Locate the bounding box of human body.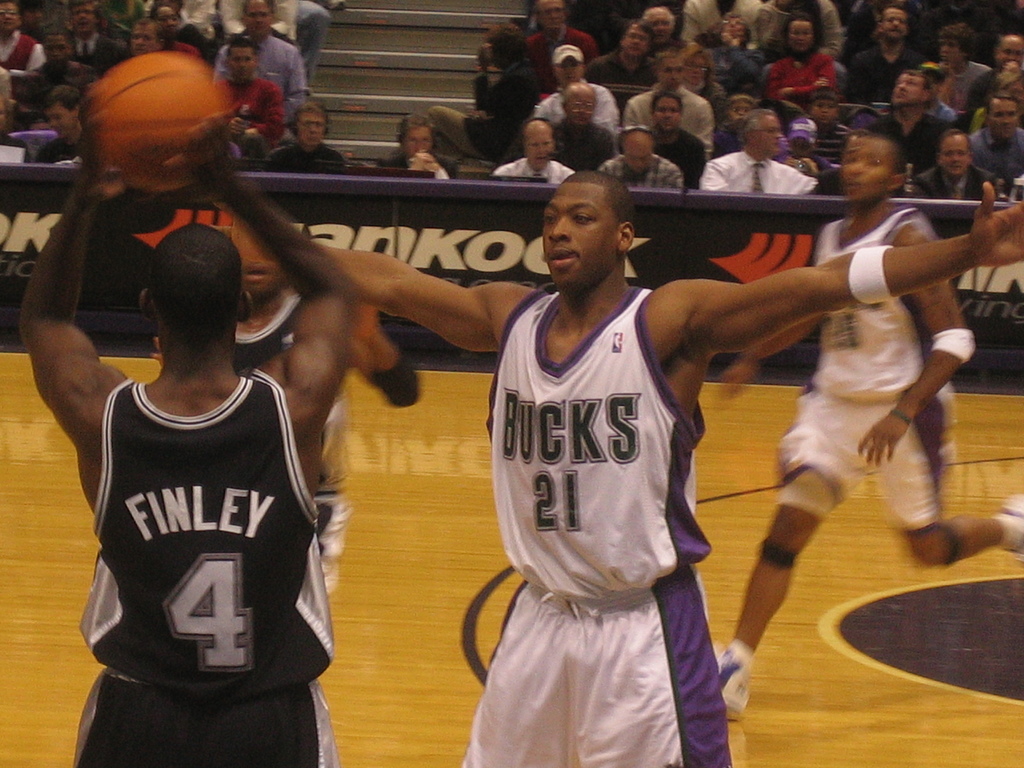
Bounding box: select_region(715, 198, 1023, 723).
